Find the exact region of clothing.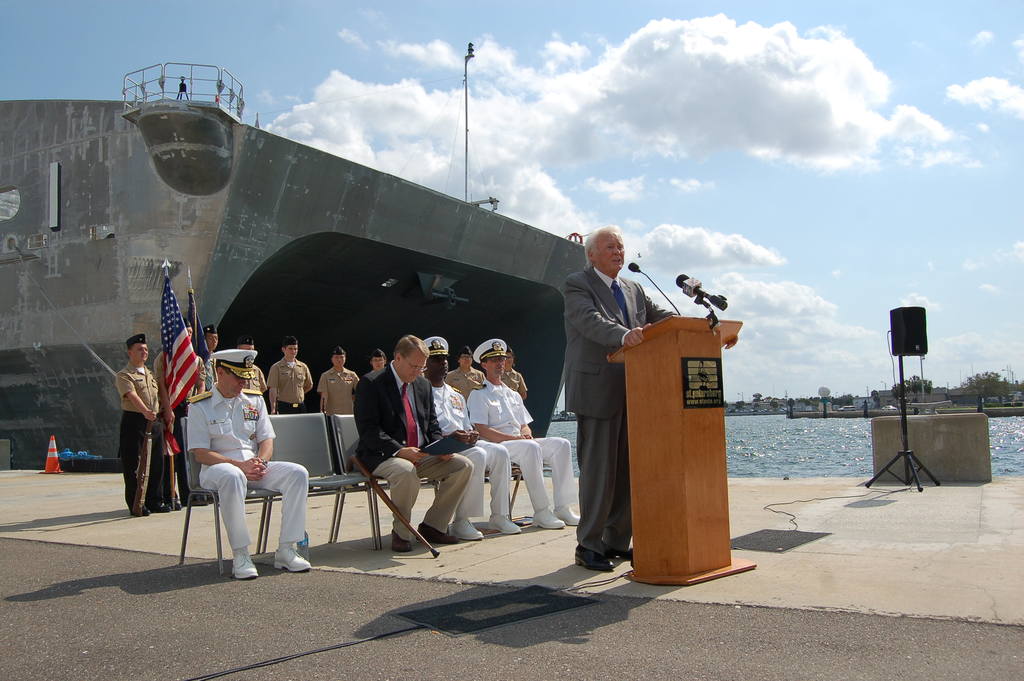
Exact region: 271, 355, 312, 414.
